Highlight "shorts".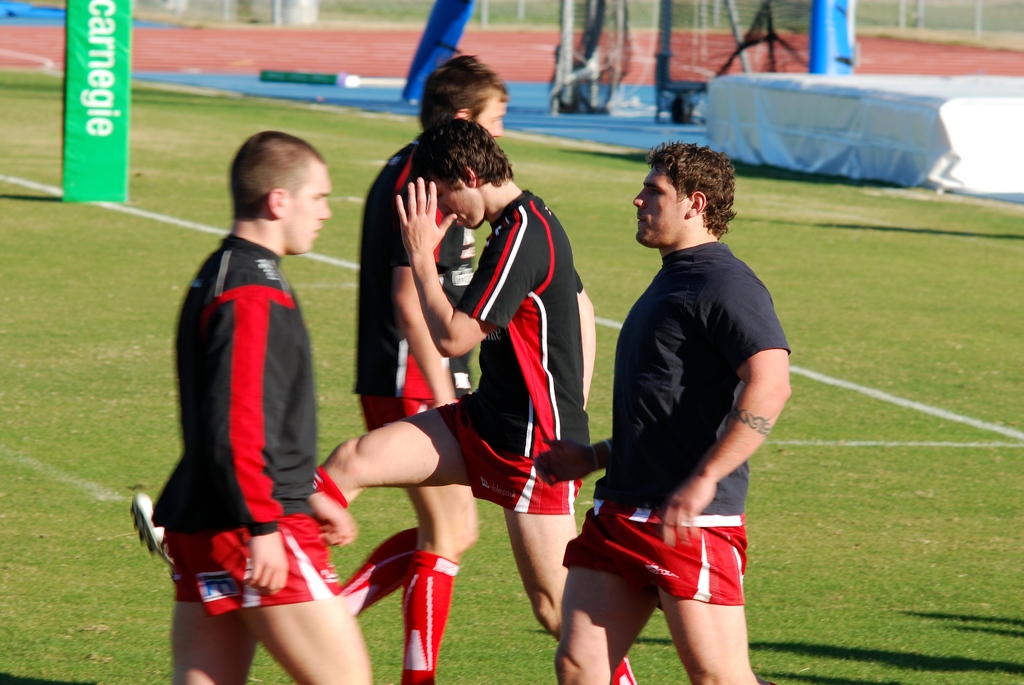
Highlighted region: pyautogui.locateOnScreen(355, 393, 460, 434).
